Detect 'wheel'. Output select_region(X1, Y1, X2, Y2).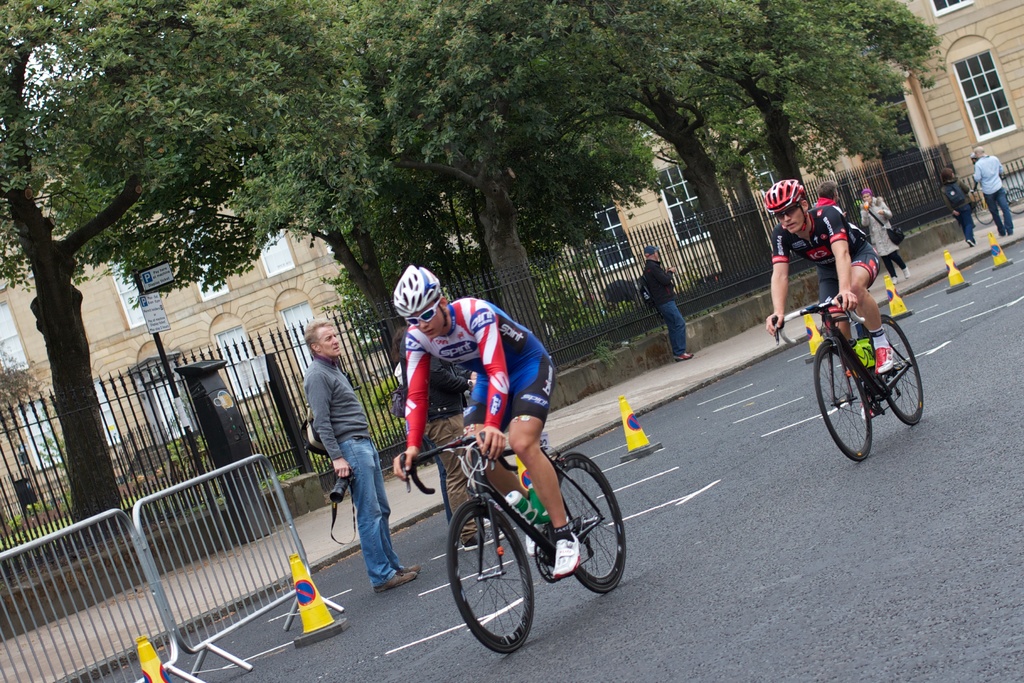
select_region(815, 340, 874, 463).
